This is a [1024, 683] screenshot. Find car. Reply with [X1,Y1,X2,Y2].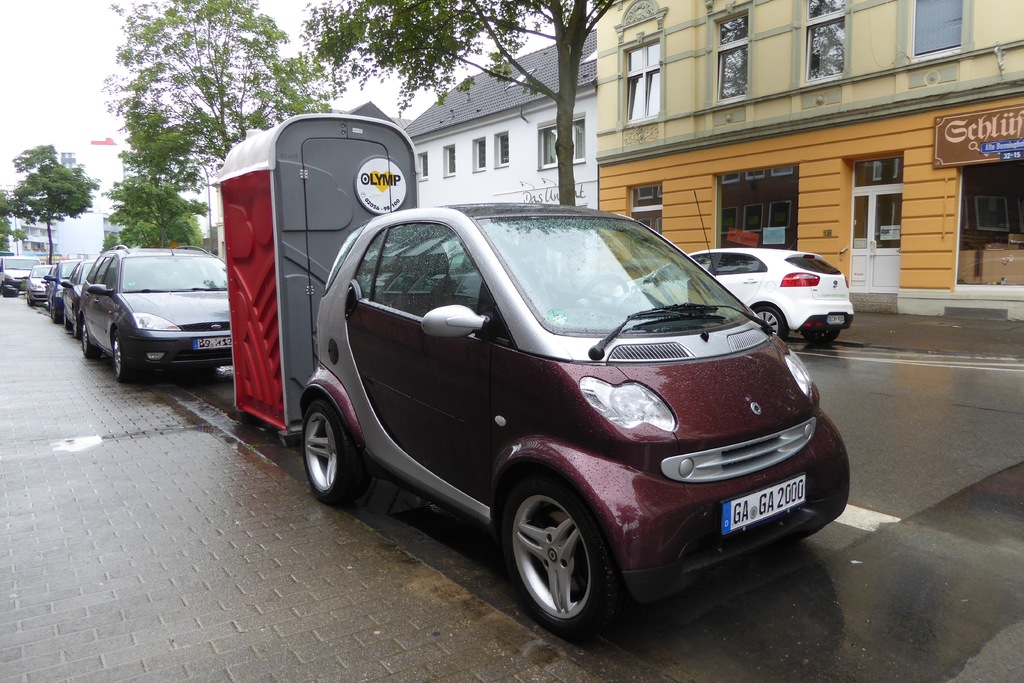
[301,186,851,636].
